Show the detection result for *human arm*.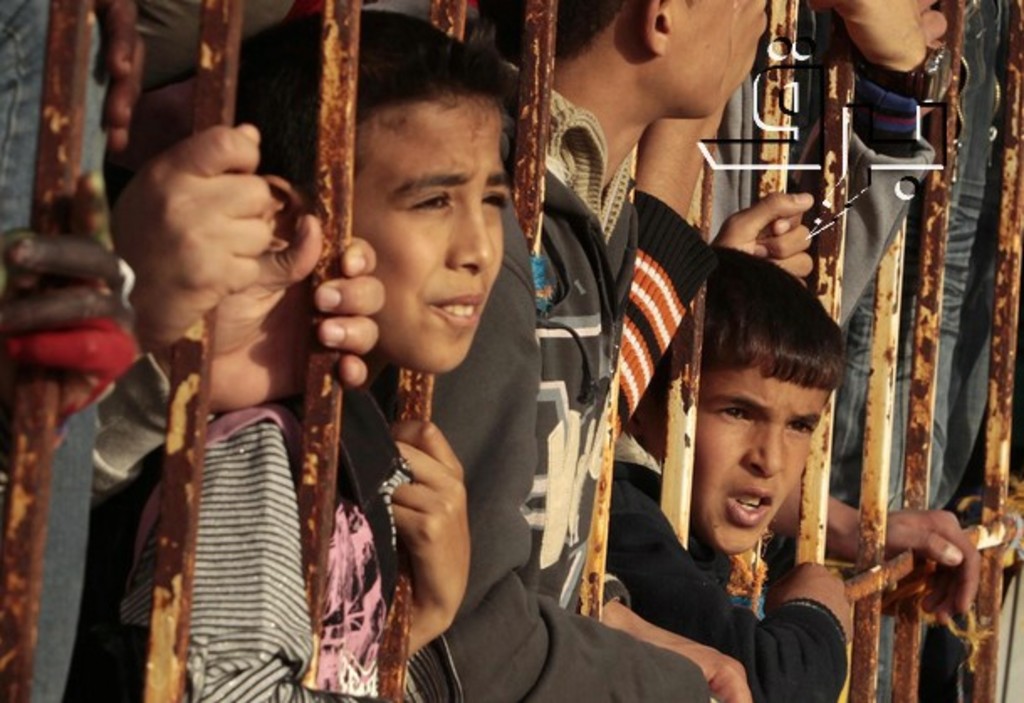
bbox=(0, 161, 134, 428).
